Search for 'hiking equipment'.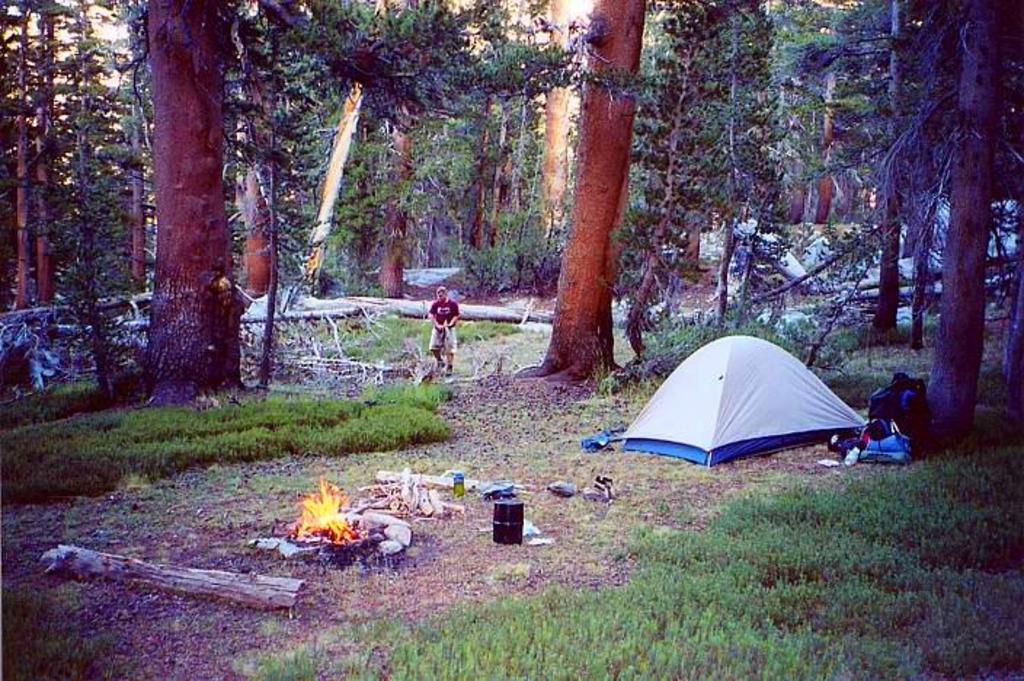
Found at x1=612 y1=332 x2=867 y2=470.
